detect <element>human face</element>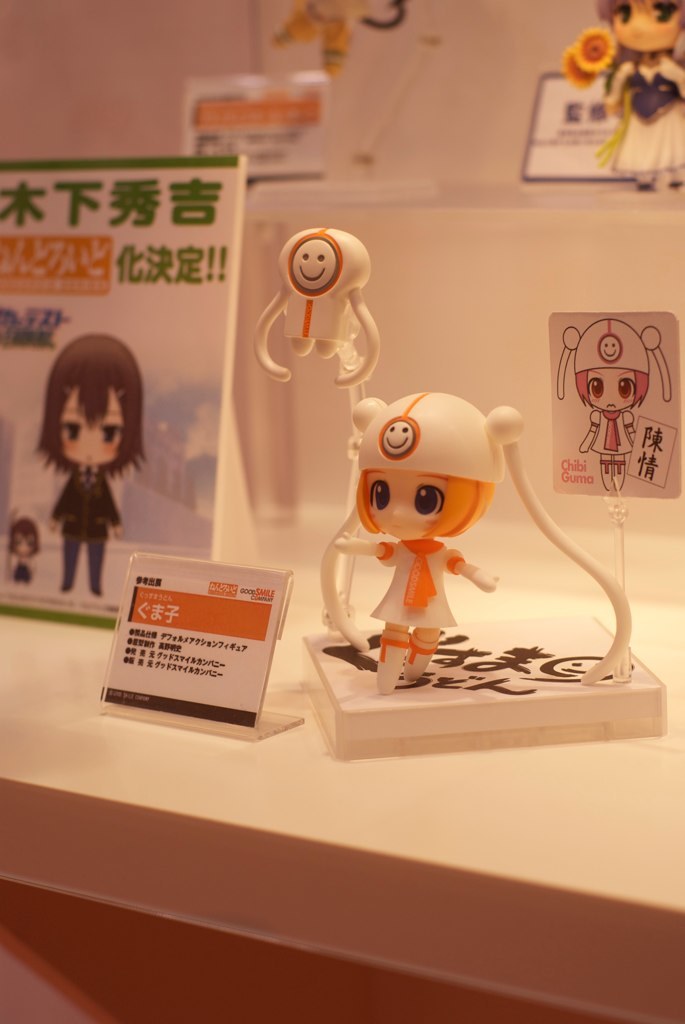
Rect(581, 368, 640, 412)
